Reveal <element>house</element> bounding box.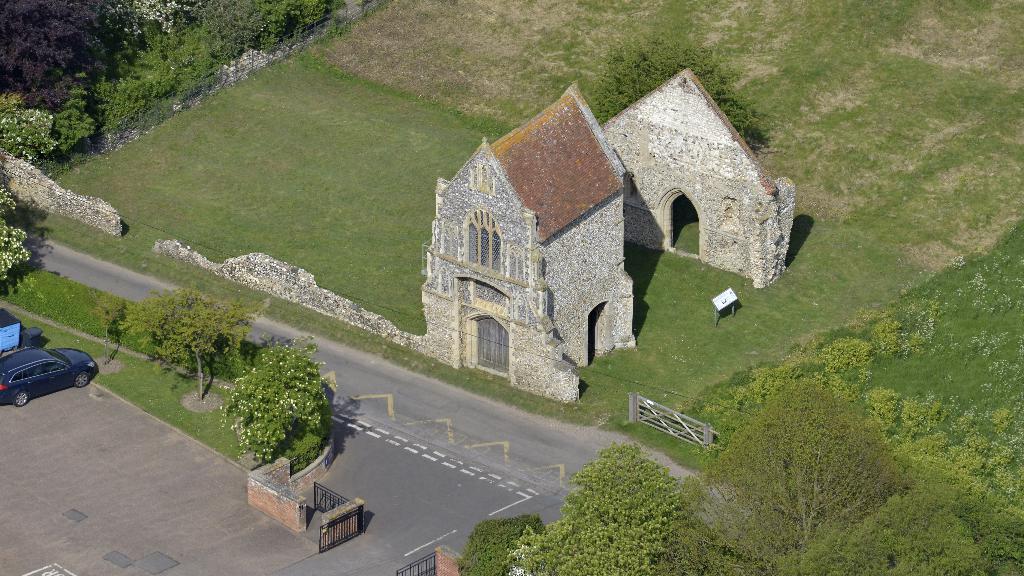
Revealed: (x1=419, y1=86, x2=635, y2=405).
